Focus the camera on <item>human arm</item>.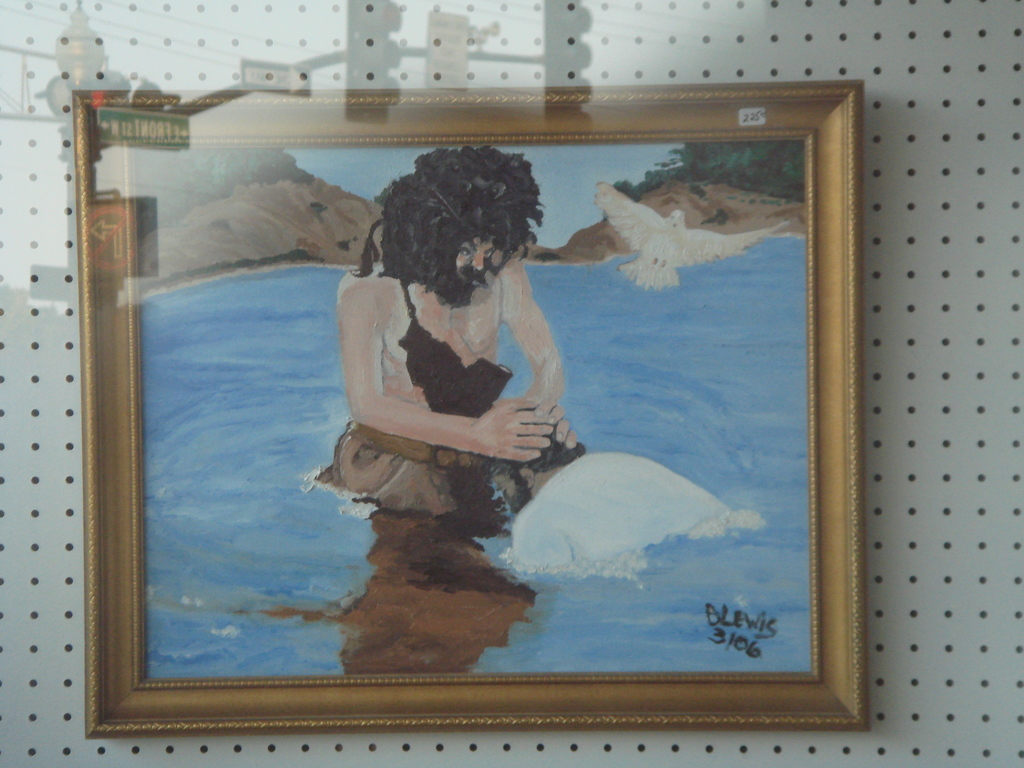
Focus region: [351, 314, 557, 483].
